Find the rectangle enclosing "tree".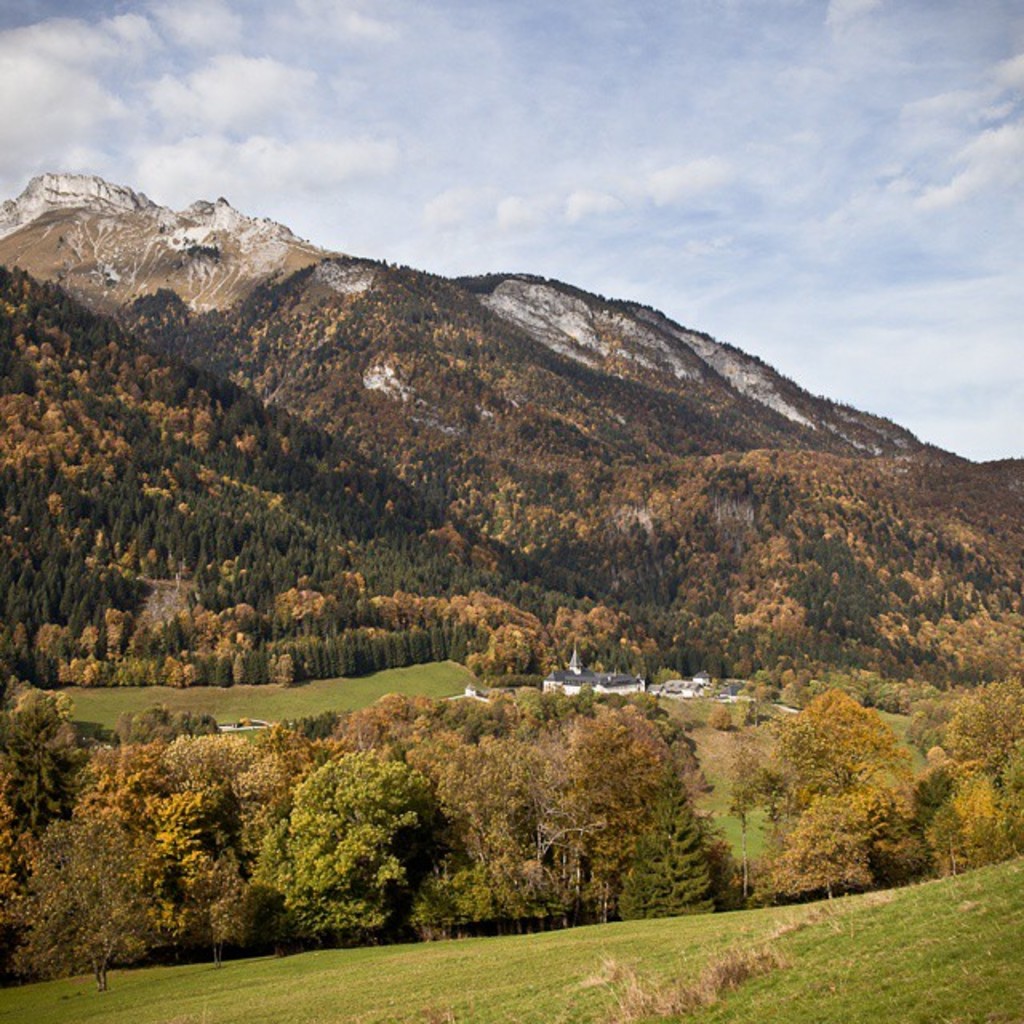
box=[18, 811, 195, 994].
